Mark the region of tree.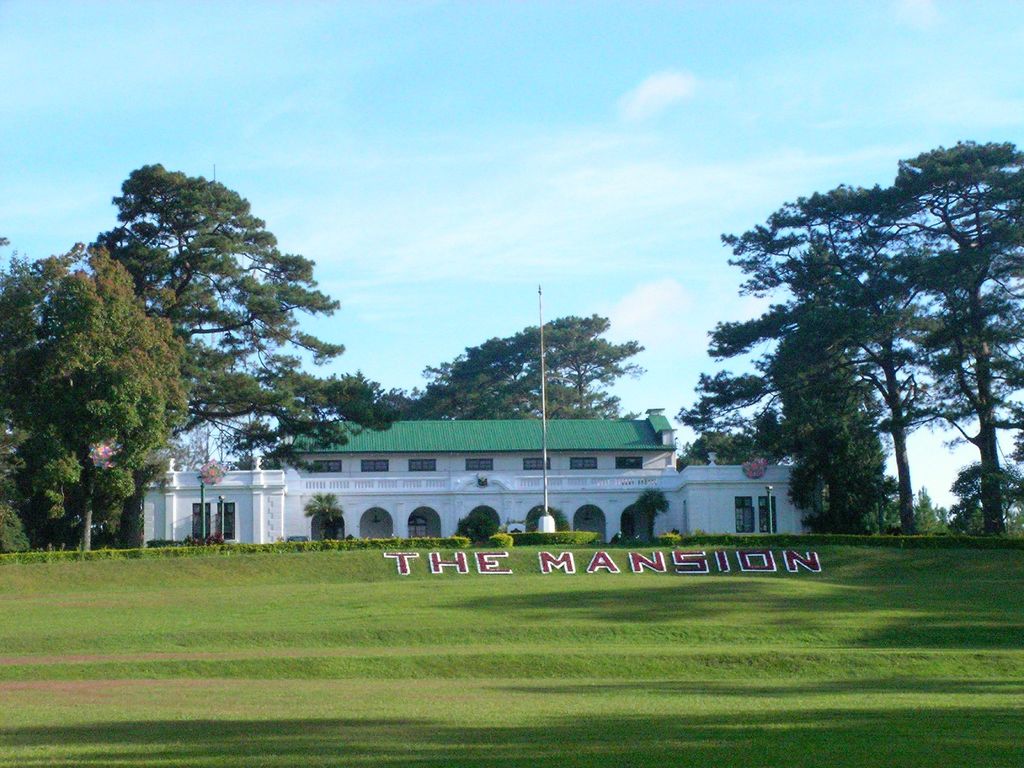
Region: 387,299,654,427.
